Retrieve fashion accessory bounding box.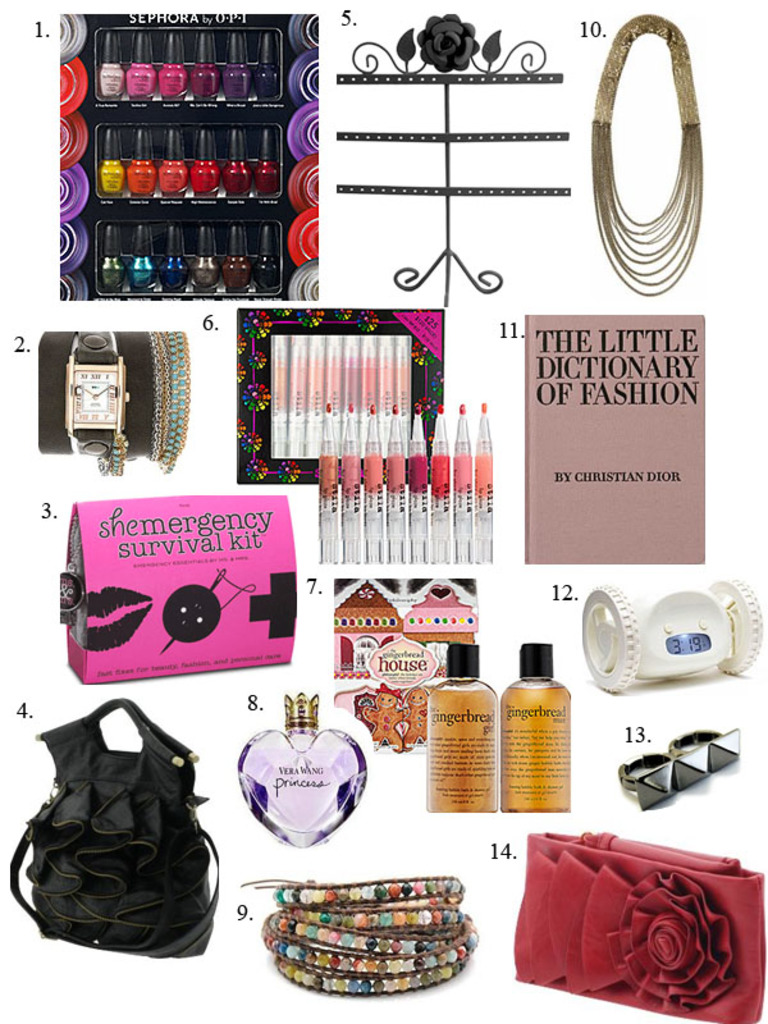
Bounding box: (513,831,767,1023).
